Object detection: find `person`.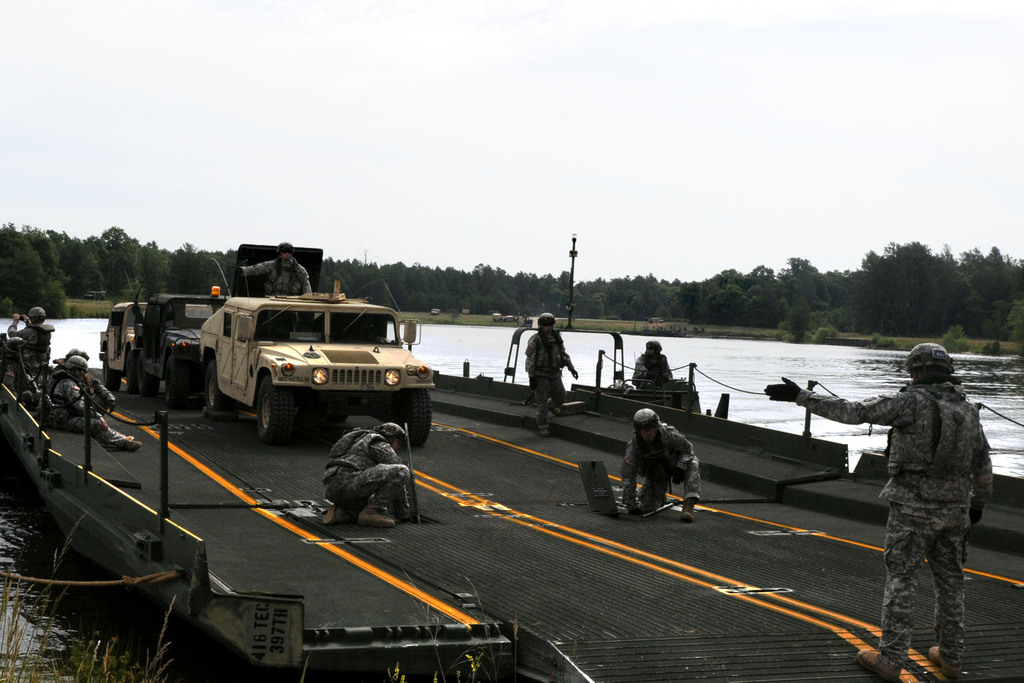
BBox(7, 309, 58, 377).
